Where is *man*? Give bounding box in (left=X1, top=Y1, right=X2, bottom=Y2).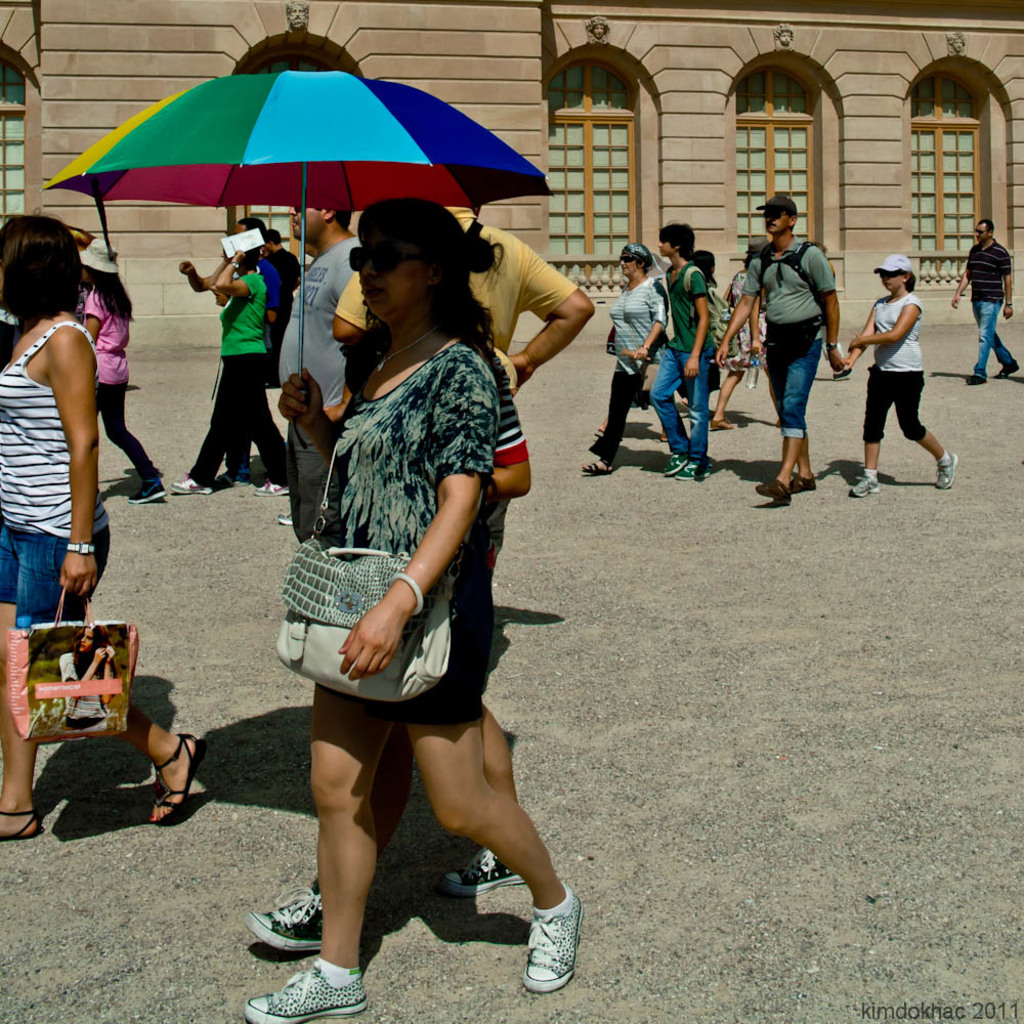
(left=274, top=210, right=369, bottom=555).
